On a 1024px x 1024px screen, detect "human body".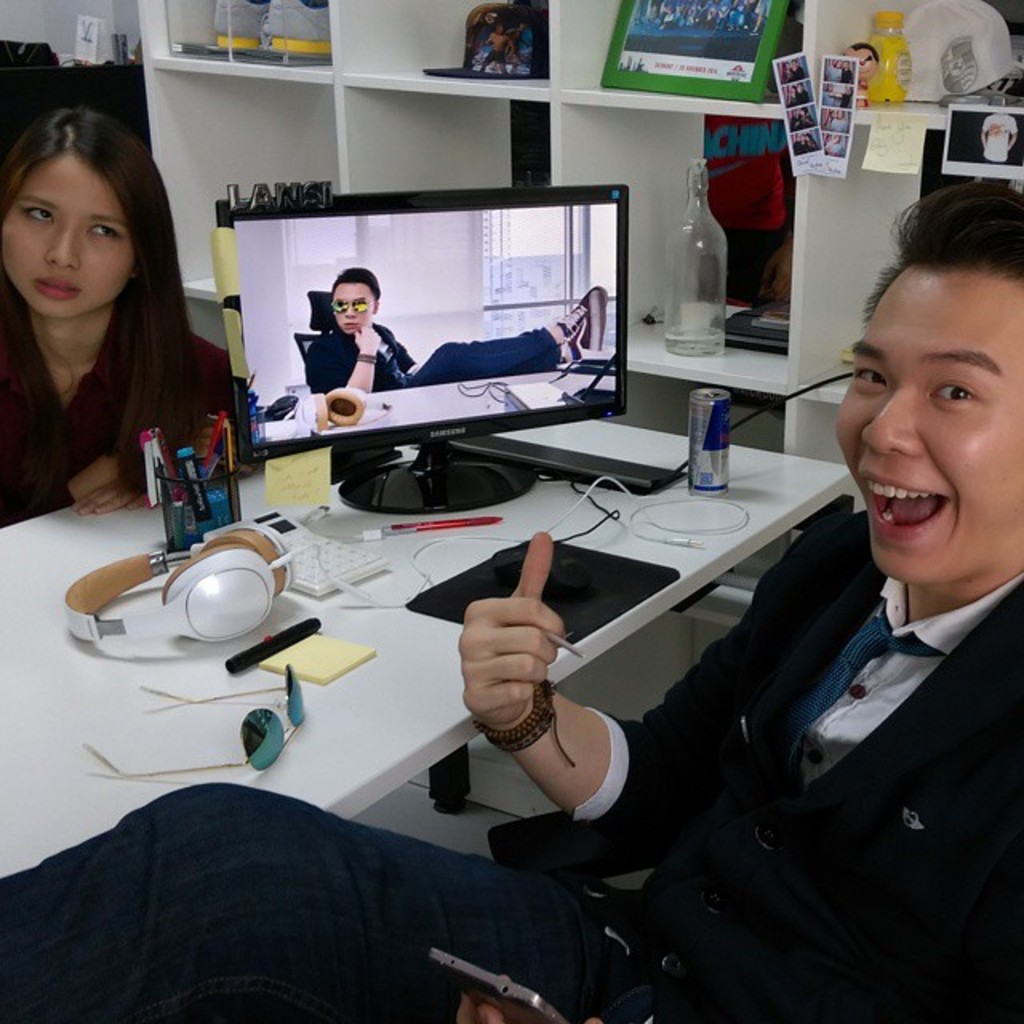
x1=302 y1=269 x2=624 y2=398.
